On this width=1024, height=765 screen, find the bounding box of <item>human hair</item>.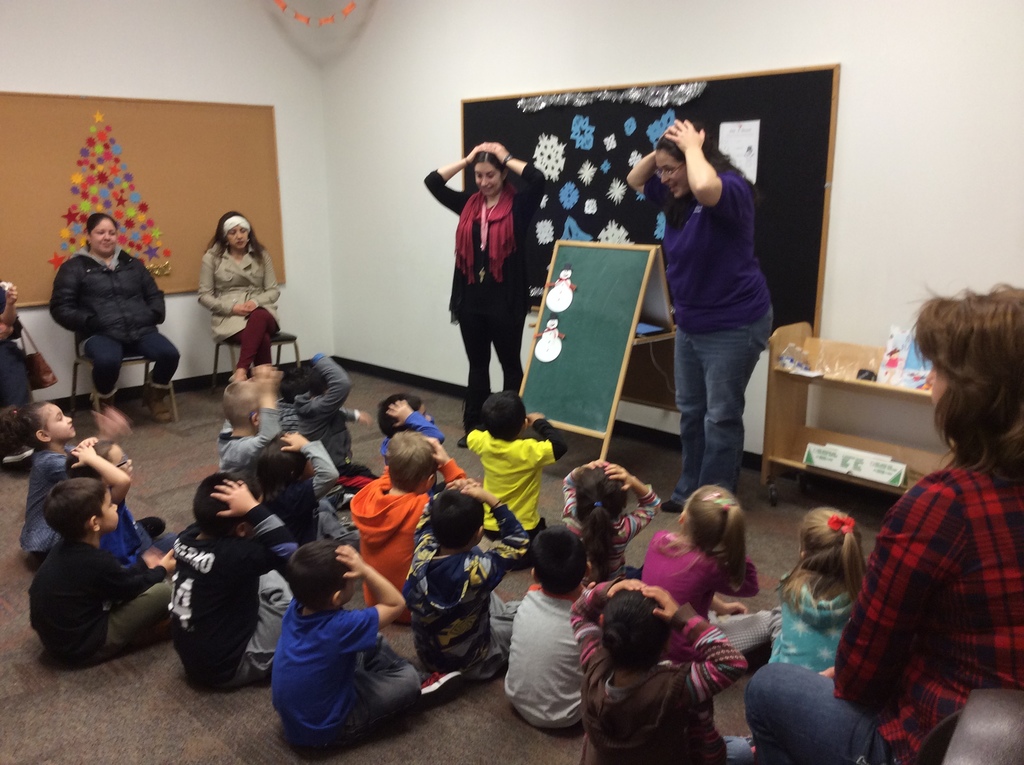
Bounding box: rect(426, 487, 488, 546).
